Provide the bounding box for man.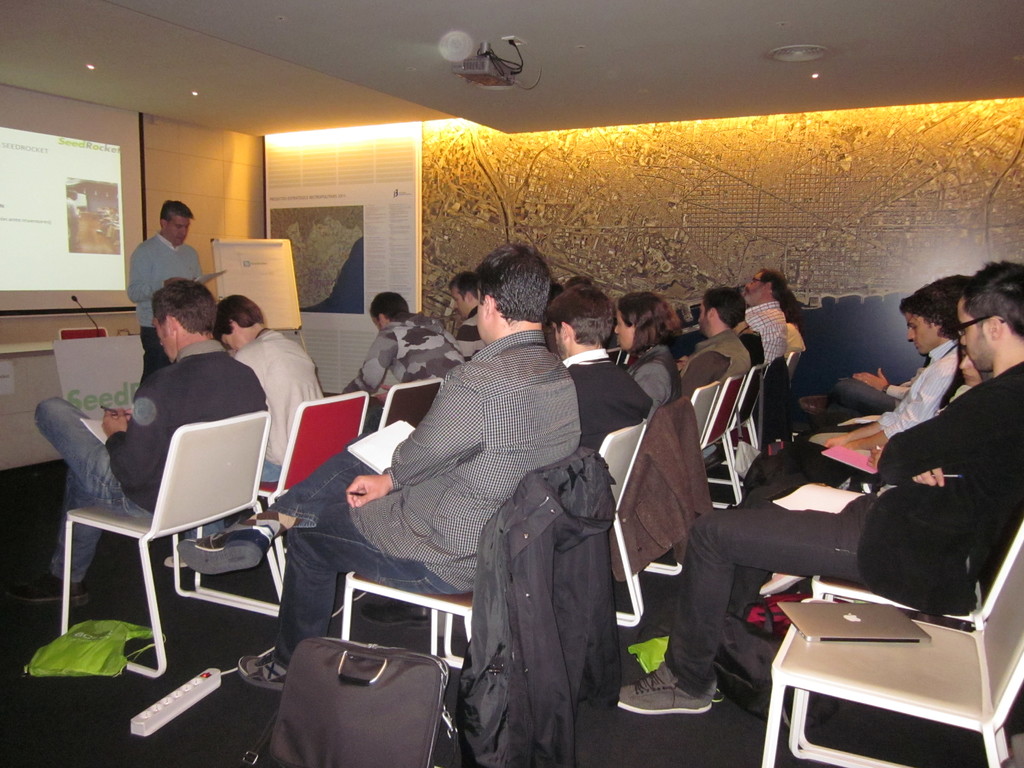
[x1=0, y1=278, x2=278, y2=602].
